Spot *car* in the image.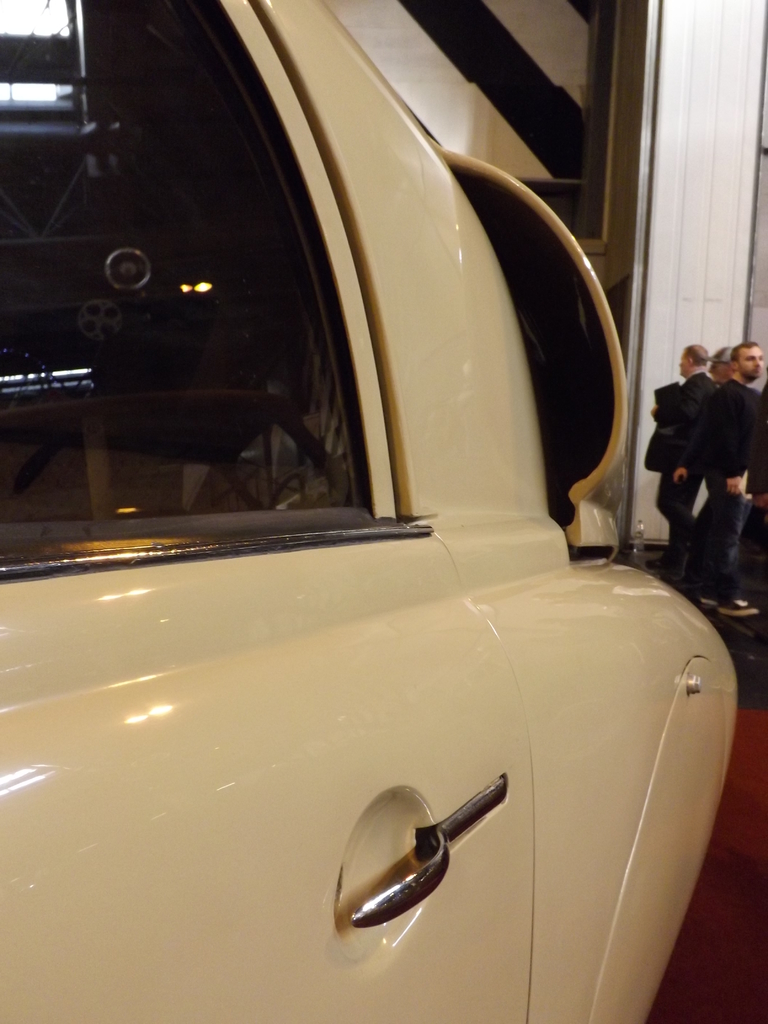
*car* found at x1=0, y1=45, x2=749, y2=1023.
